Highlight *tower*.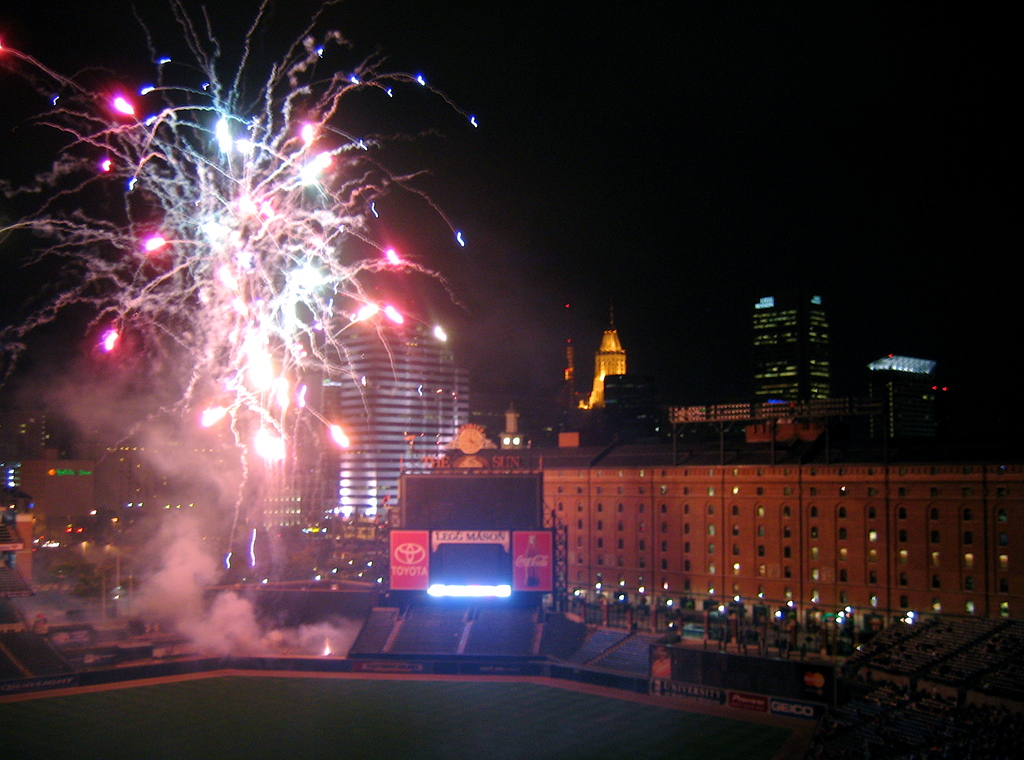
Highlighted region: detection(303, 289, 474, 603).
